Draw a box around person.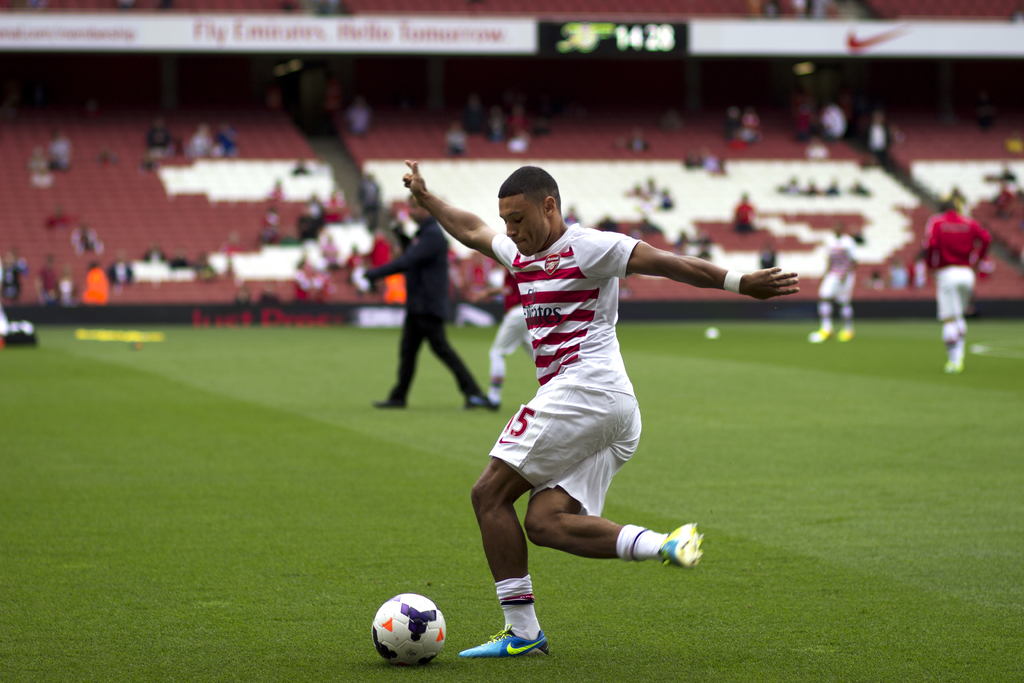
31/144/59/183.
